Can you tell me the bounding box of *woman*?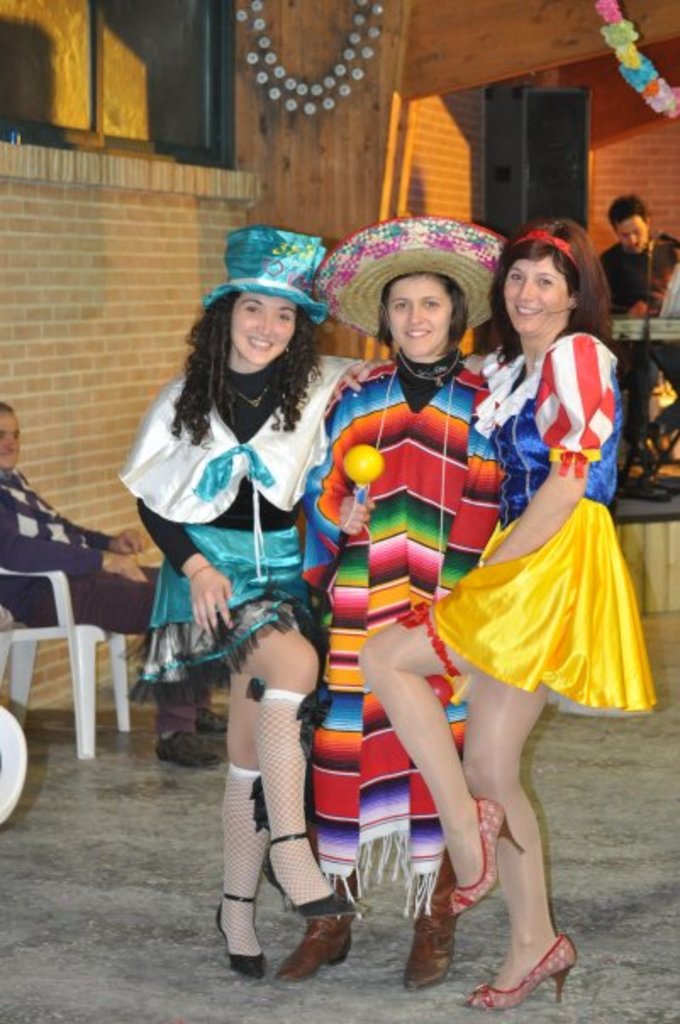
[268, 214, 509, 993].
